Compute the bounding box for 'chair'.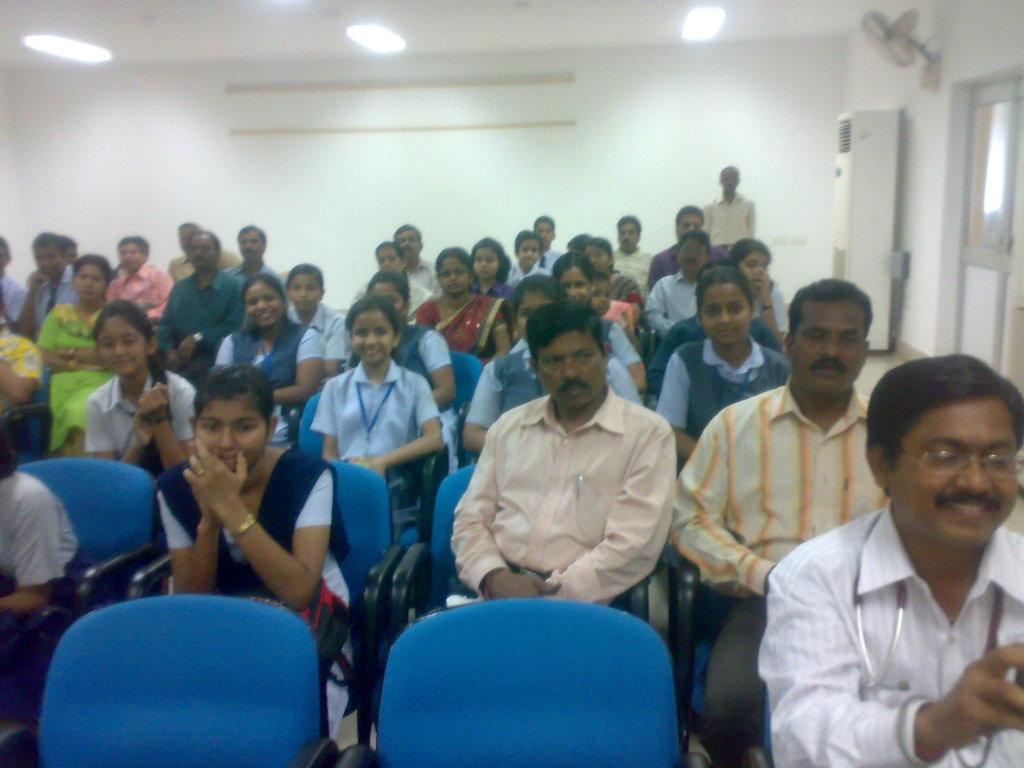
bbox=[335, 601, 716, 767].
